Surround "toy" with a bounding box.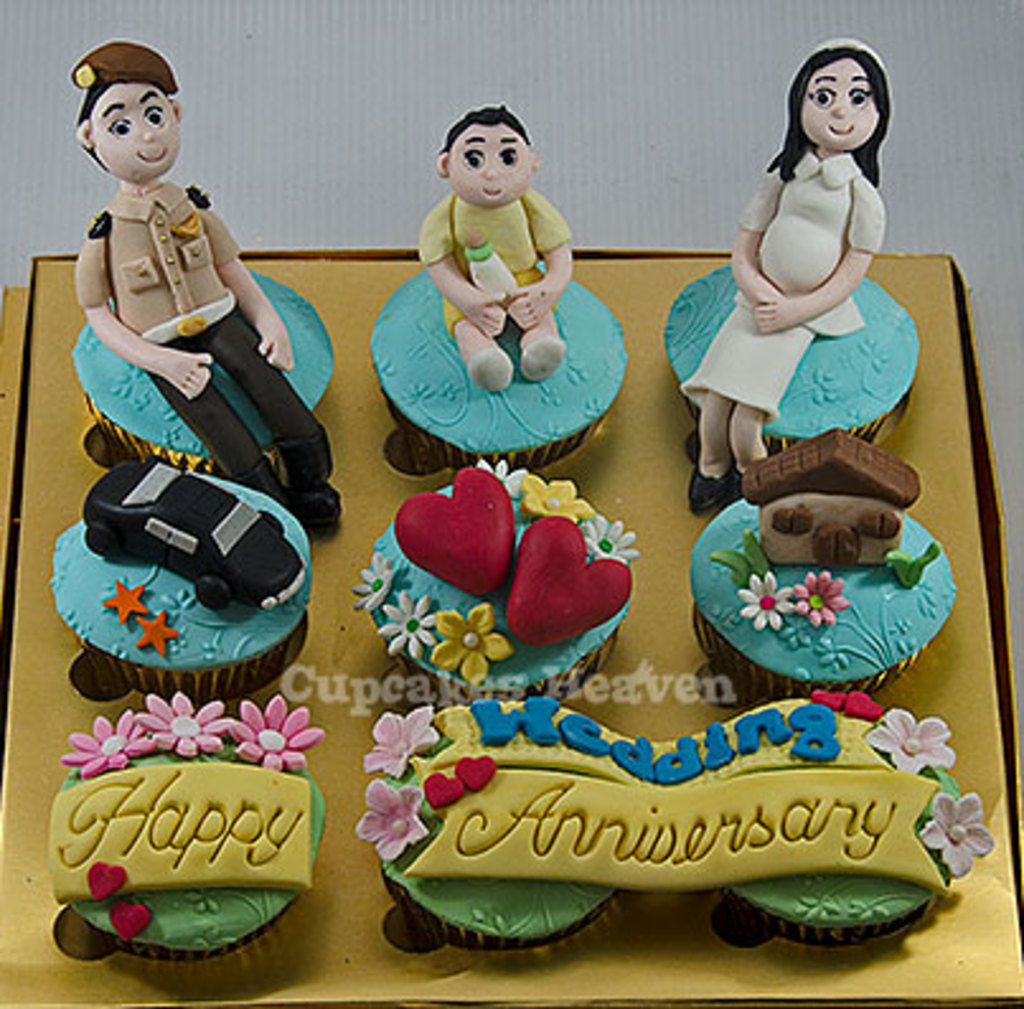
{"left": 84, "top": 455, "right": 307, "bottom": 623}.
